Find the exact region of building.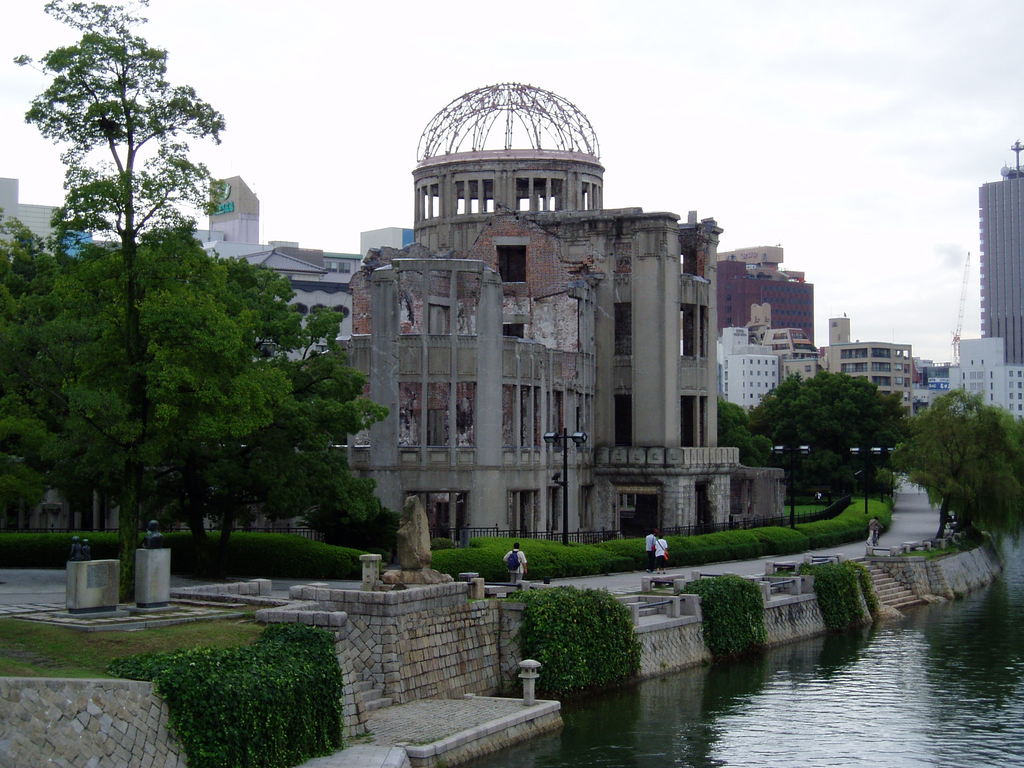
Exact region: [717, 244, 822, 348].
